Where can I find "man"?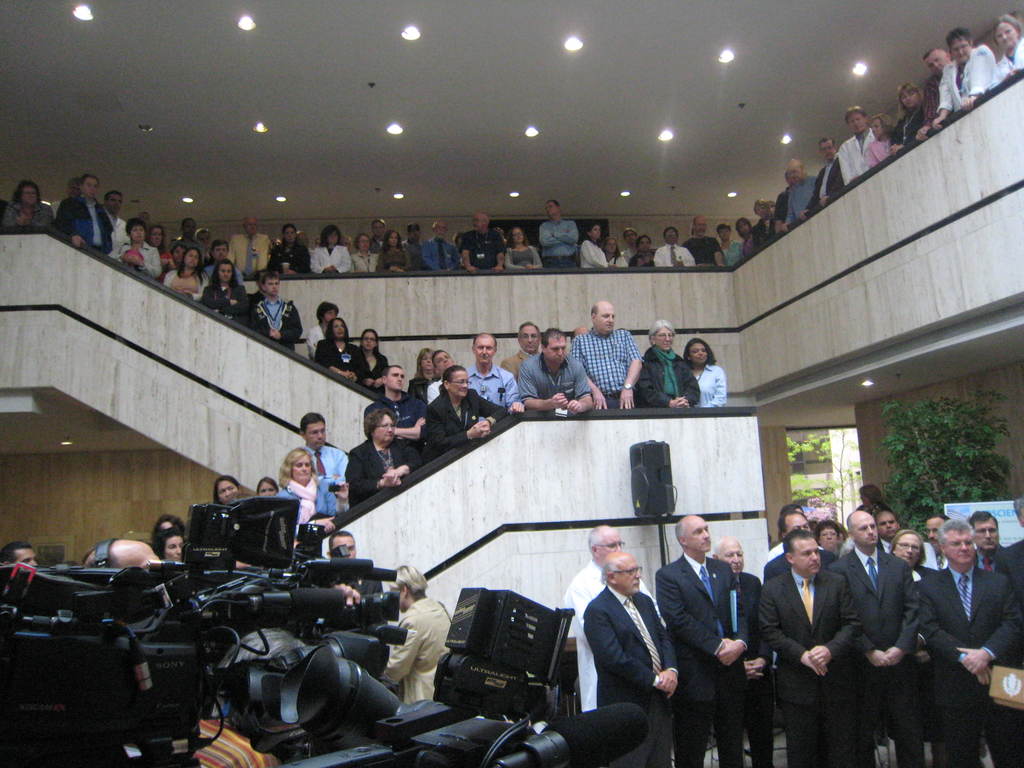
You can find it at detection(366, 362, 432, 474).
